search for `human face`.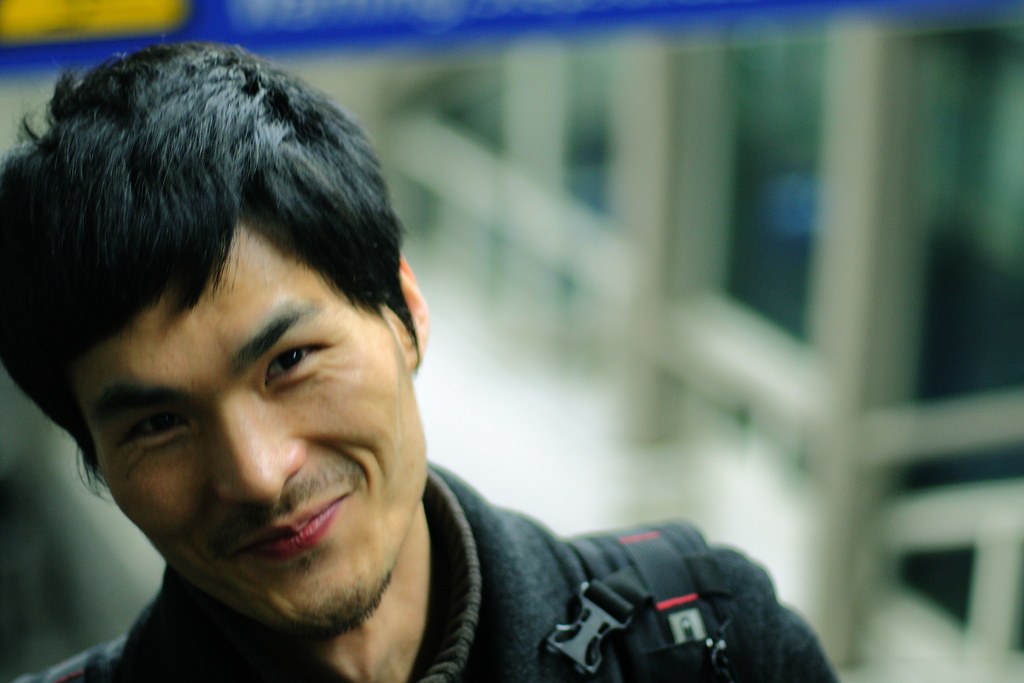
Found at BBox(70, 210, 422, 646).
